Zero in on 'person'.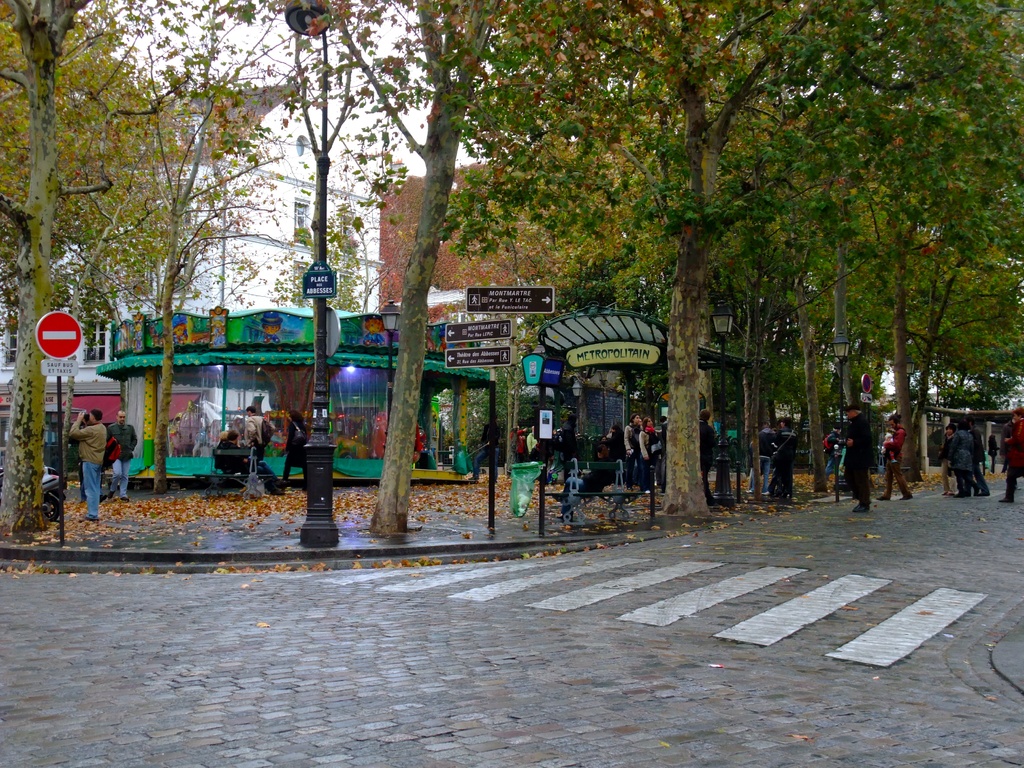
Zeroed in: (left=779, top=418, right=790, bottom=497).
